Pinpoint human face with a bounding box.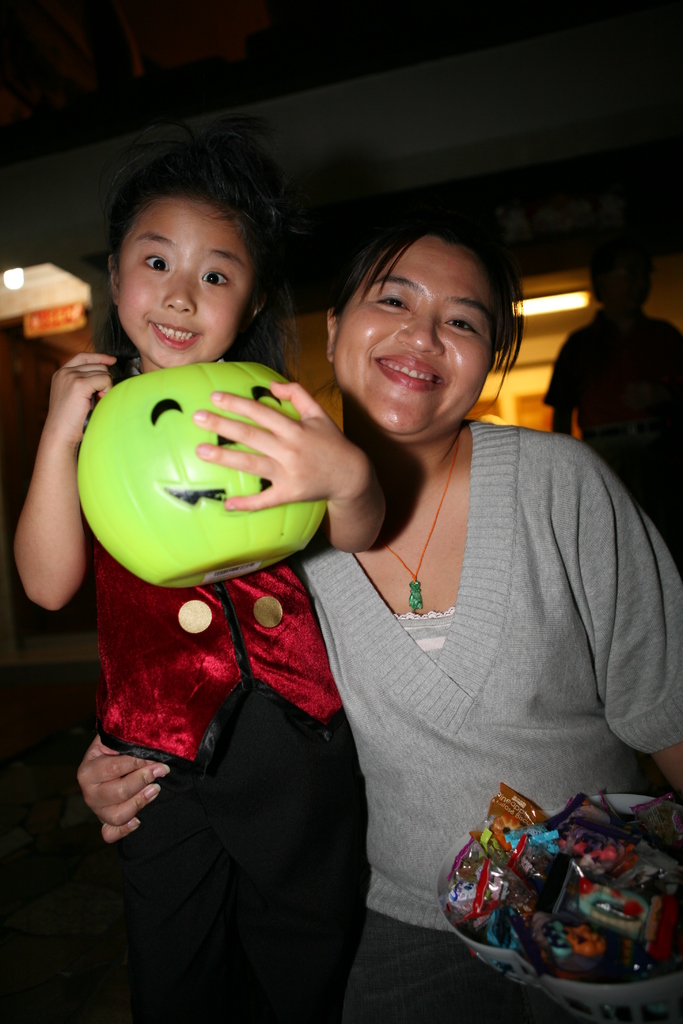
Rect(115, 199, 253, 367).
